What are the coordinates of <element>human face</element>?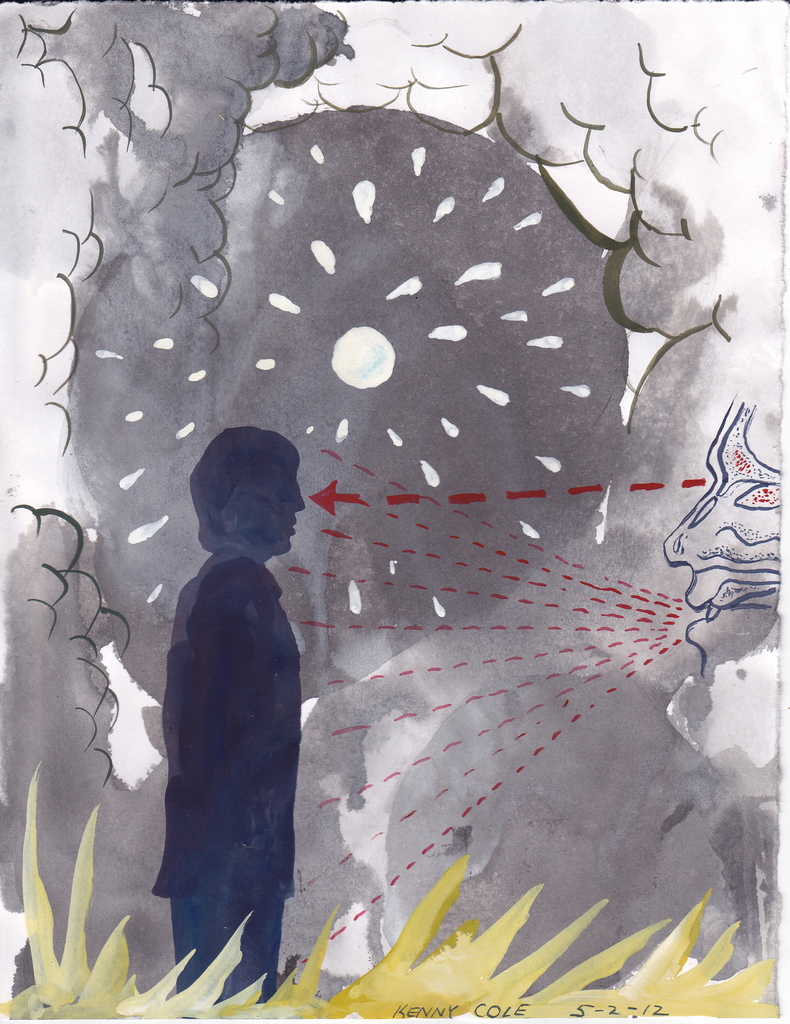
l=267, t=469, r=310, b=554.
